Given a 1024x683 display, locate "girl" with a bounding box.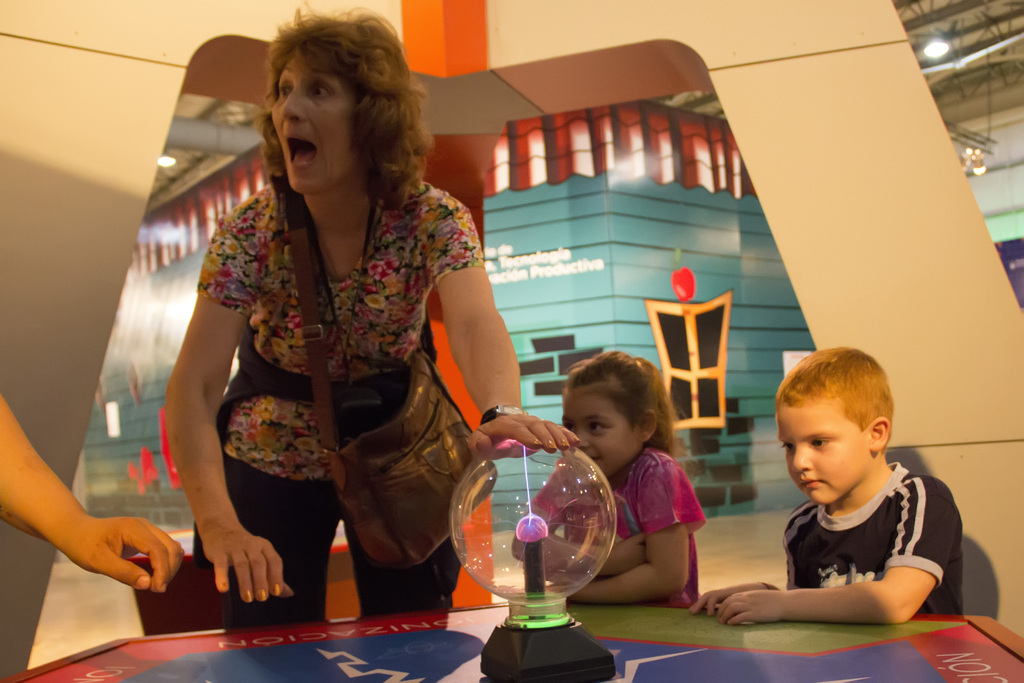
Located: (left=511, top=351, right=703, bottom=611).
